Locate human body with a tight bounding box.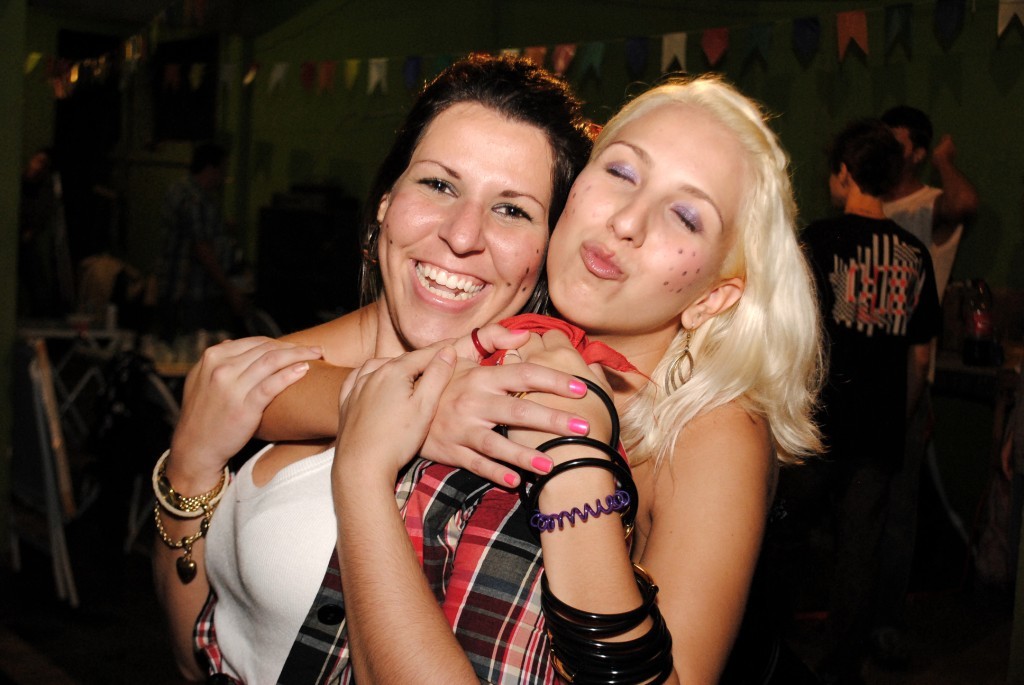
detection(787, 127, 934, 533).
